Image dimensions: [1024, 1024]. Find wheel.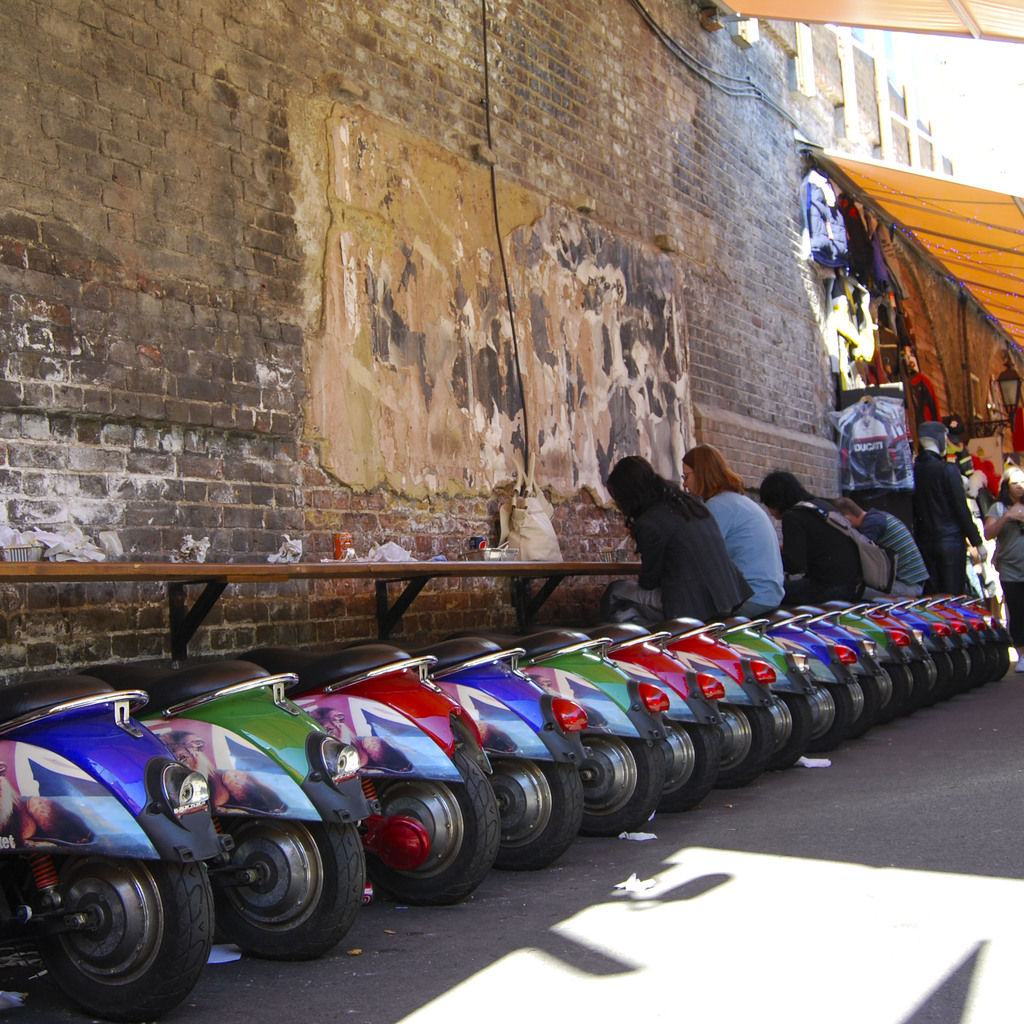
box(772, 687, 816, 774).
